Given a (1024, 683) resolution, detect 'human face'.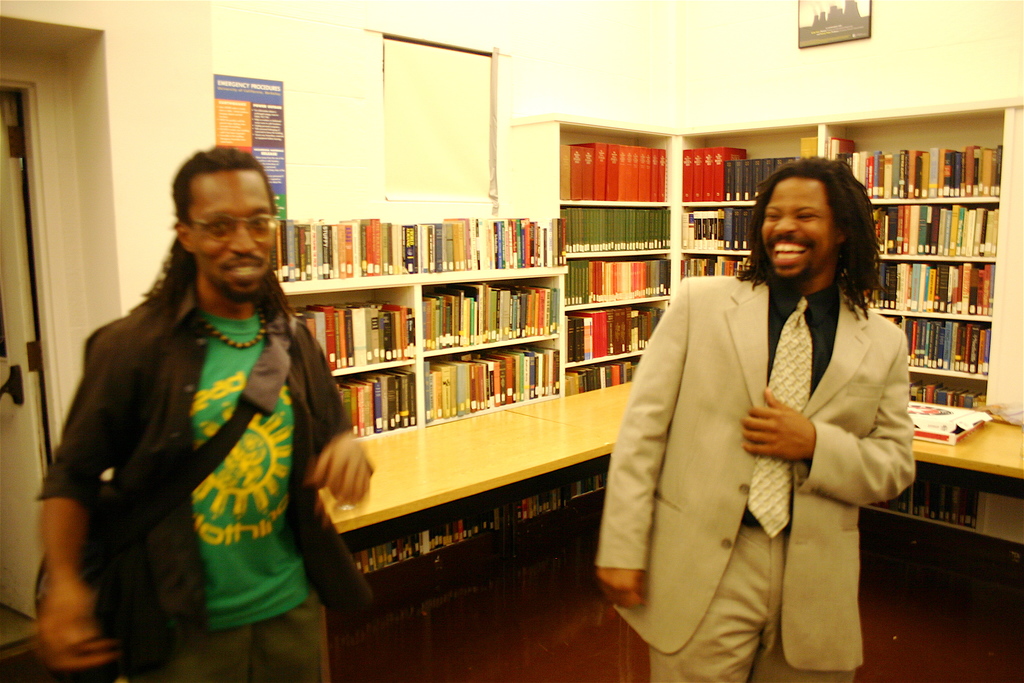
[left=762, top=179, right=829, bottom=281].
